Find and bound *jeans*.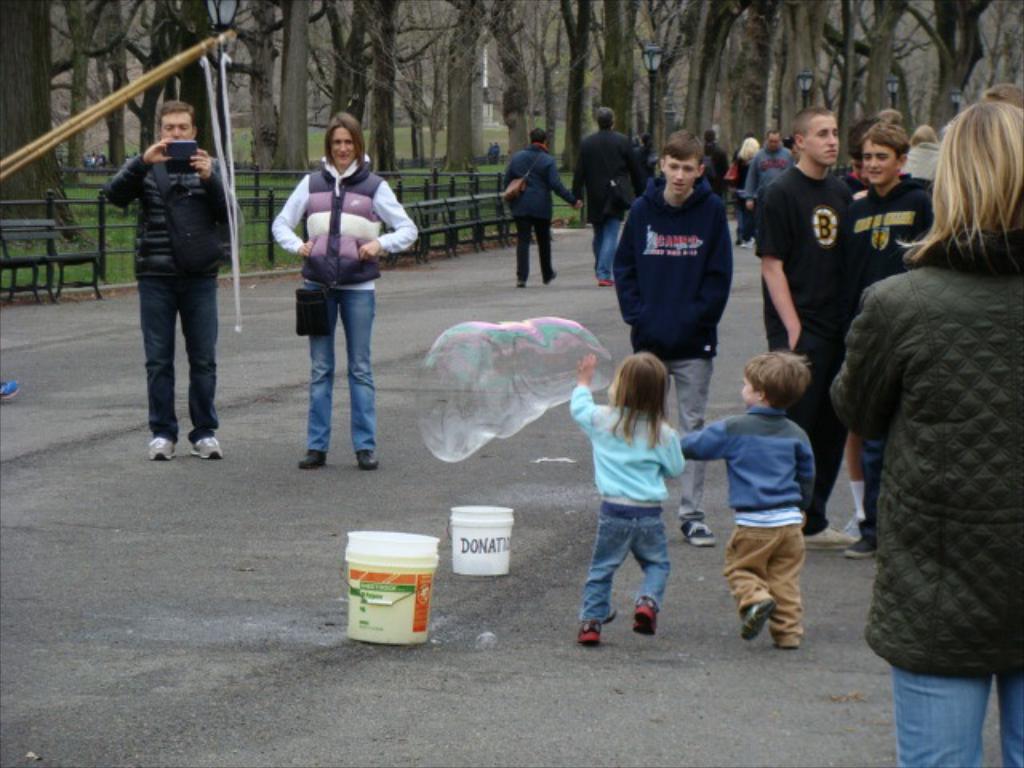
Bound: box(579, 510, 670, 624).
